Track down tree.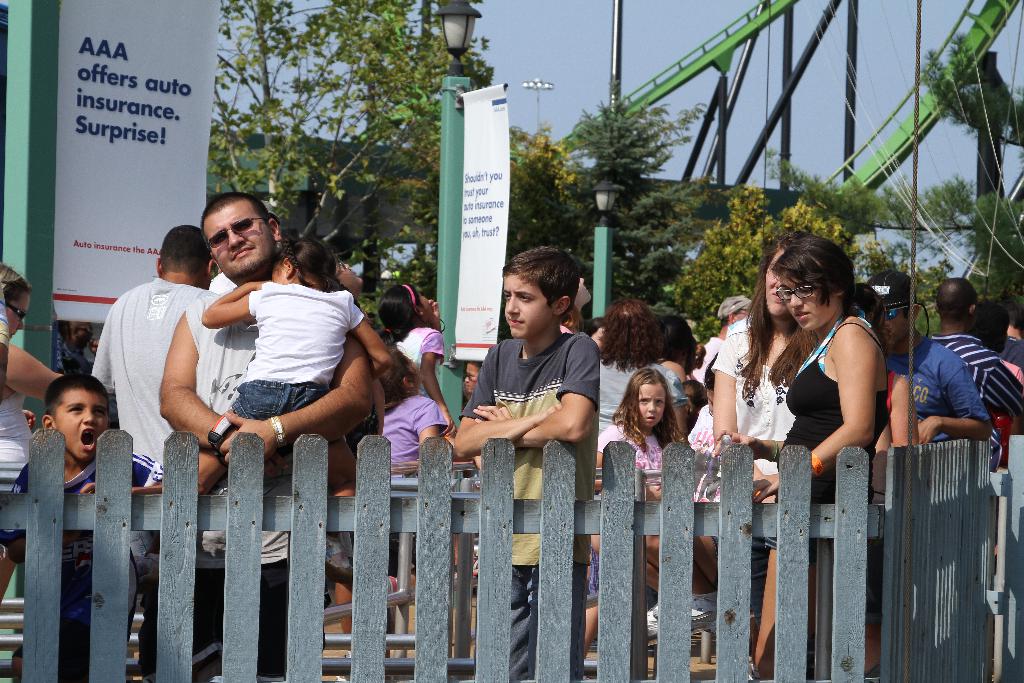
Tracked to 200 0 495 319.
